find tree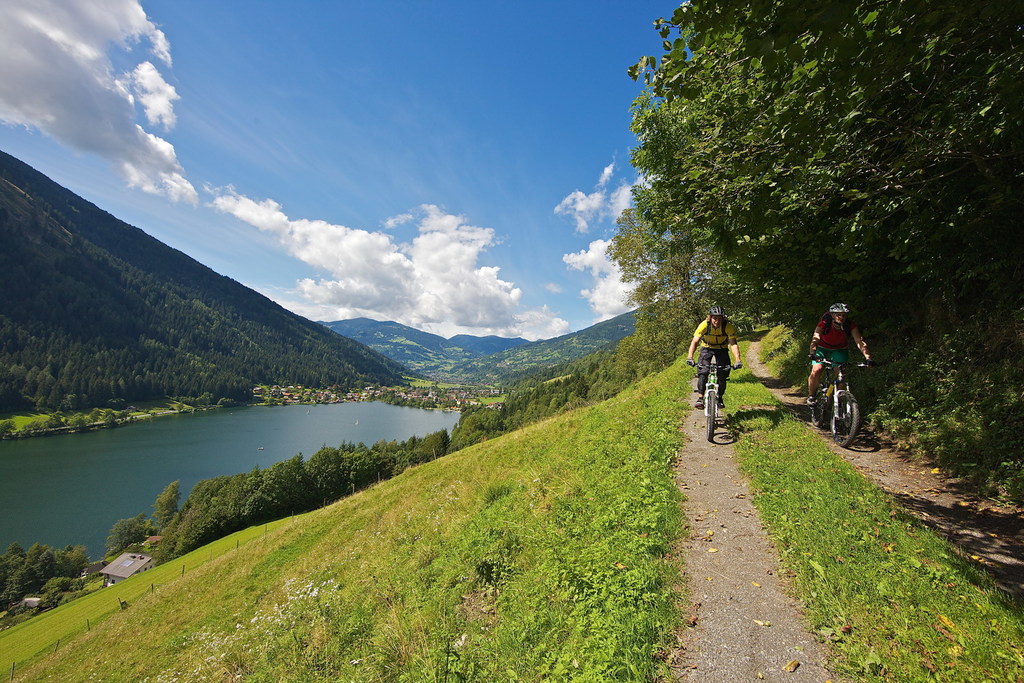
(left=600, top=0, right=1023, bottom=380)
